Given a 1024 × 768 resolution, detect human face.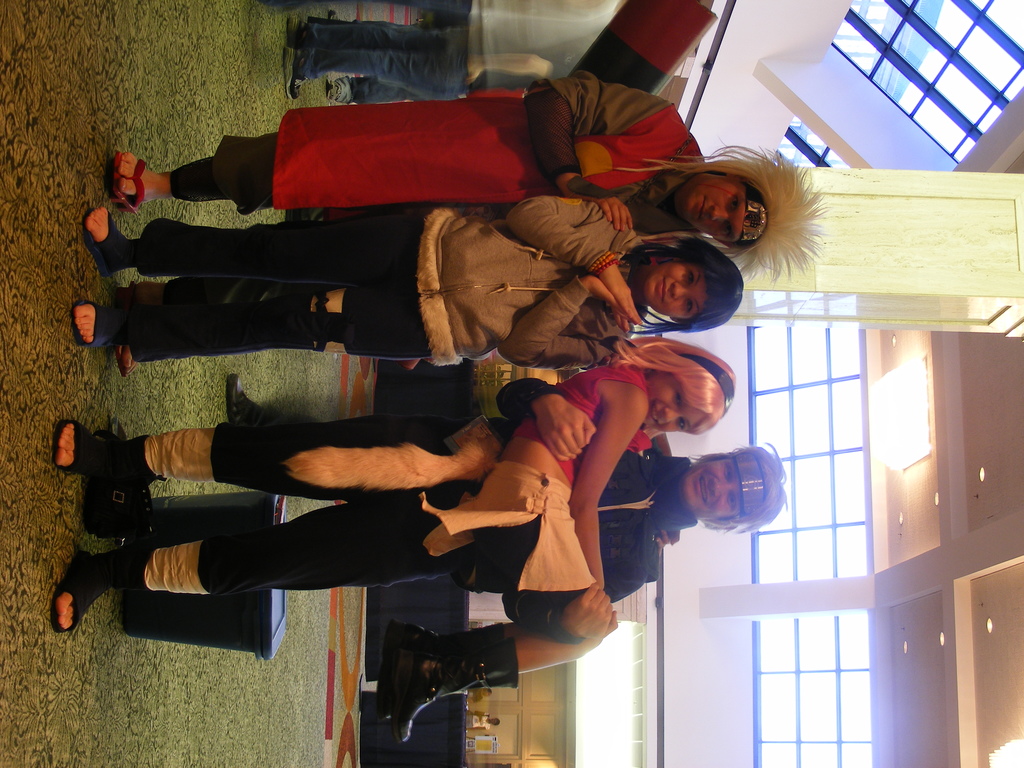
<box>650,381,703,431</box>.
